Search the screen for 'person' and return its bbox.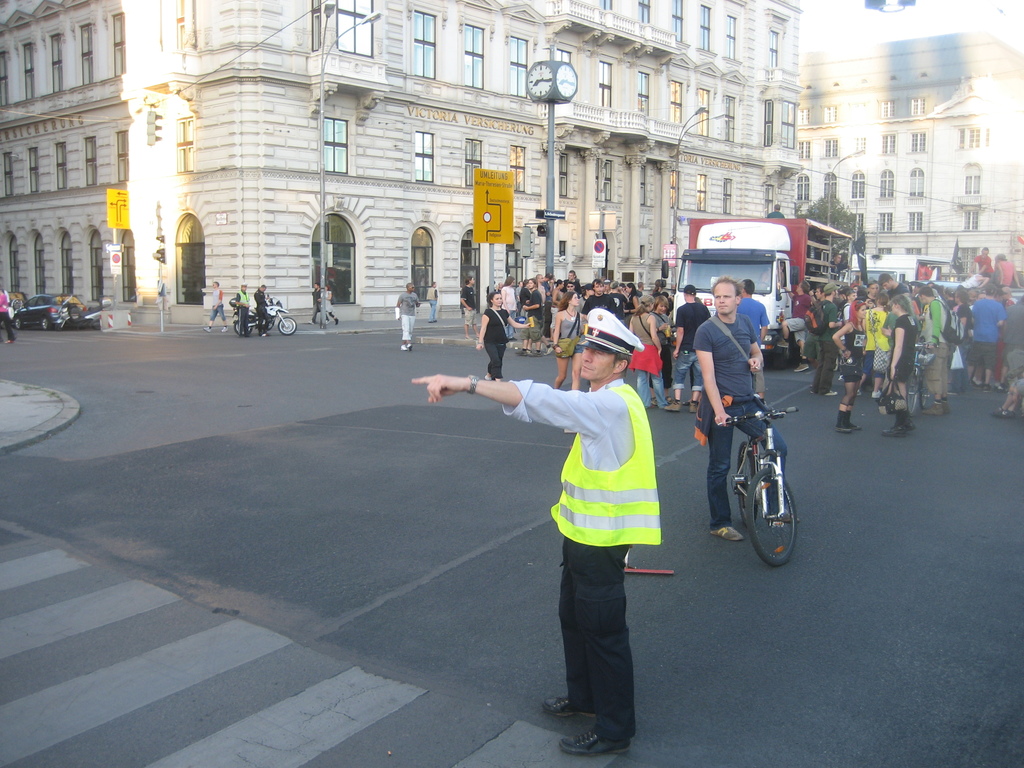
Found: 408, 310, 666, 760.
